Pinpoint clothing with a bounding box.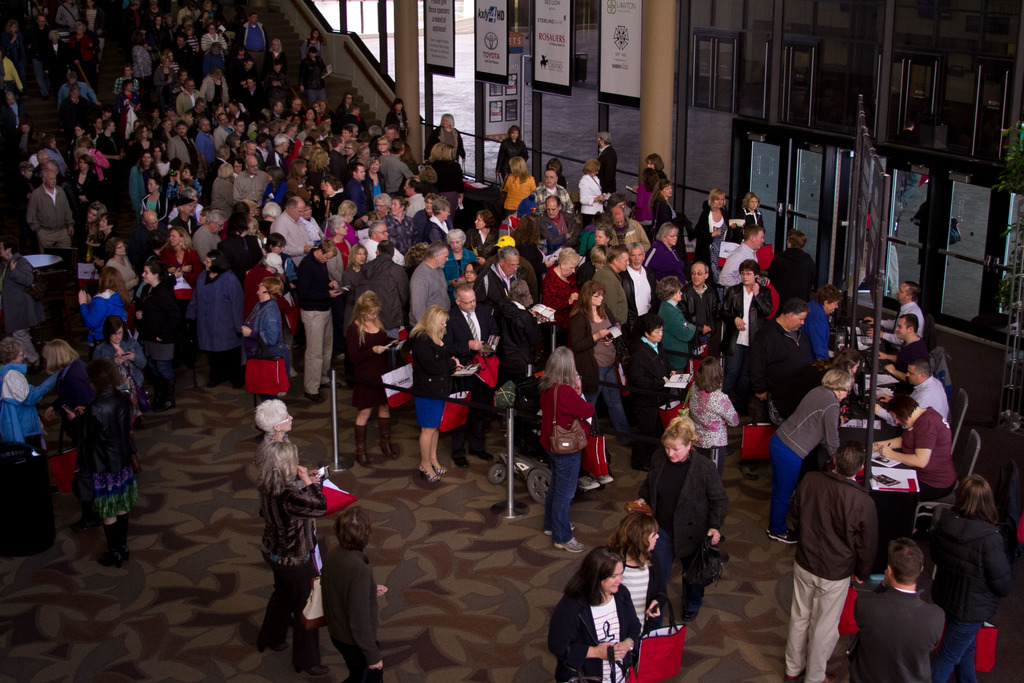
{"x1": 682, "y1": 281, "x2": 712, "y2": 343}.
